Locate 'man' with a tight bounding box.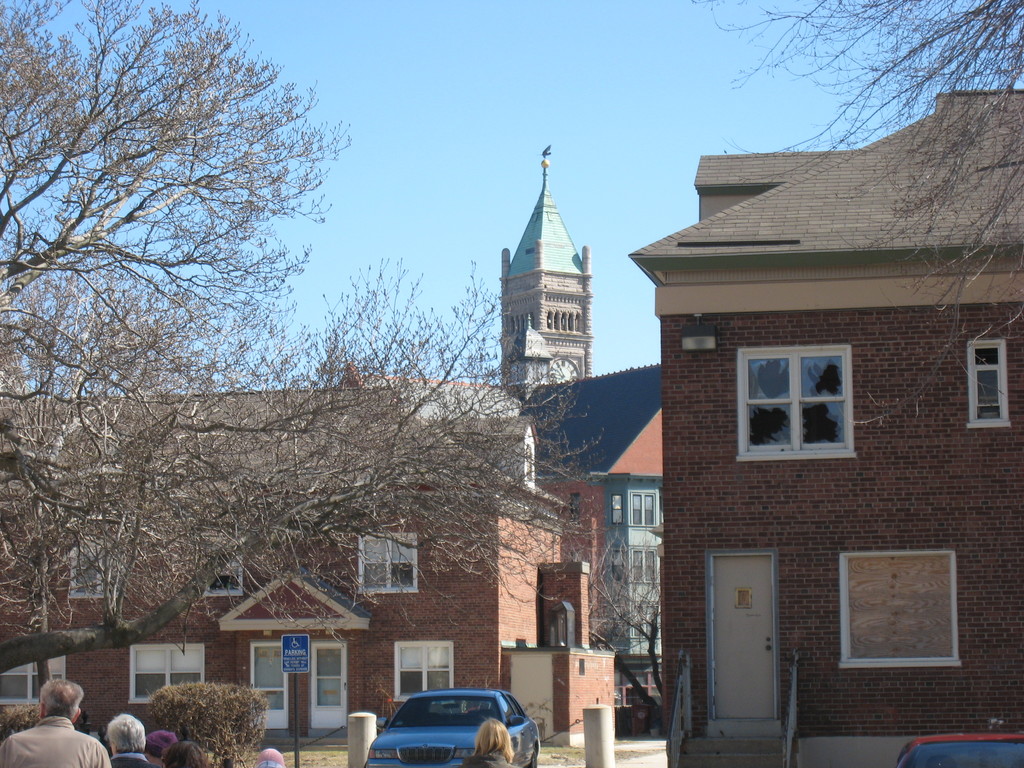
box(14, 676, 109, 764).
